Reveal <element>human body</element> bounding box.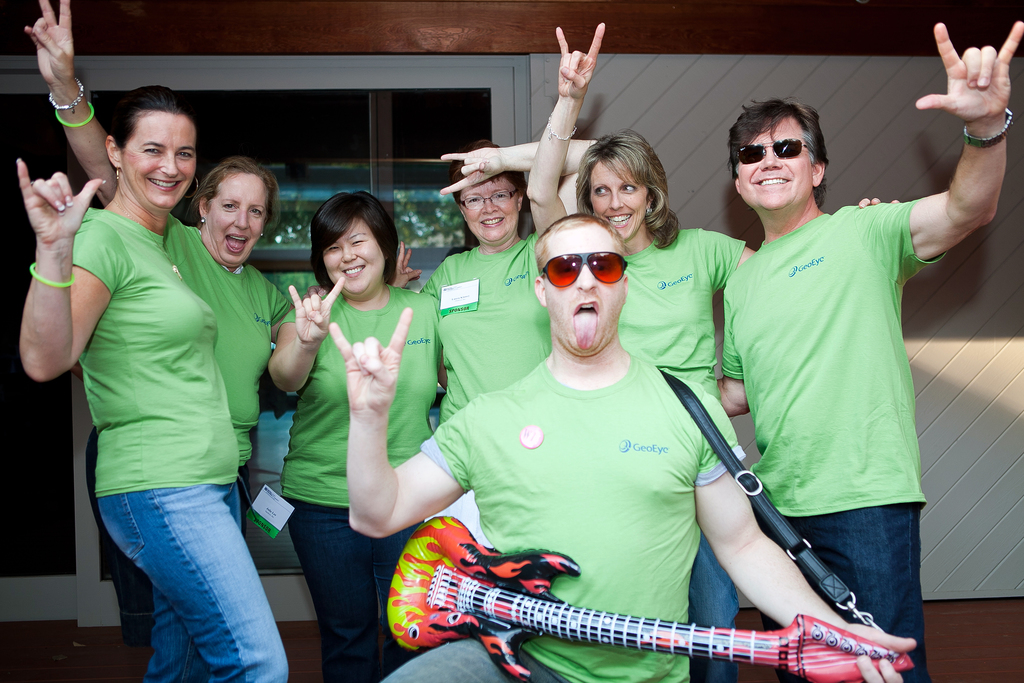
Revealed: box(322, 212, 918, 682).
